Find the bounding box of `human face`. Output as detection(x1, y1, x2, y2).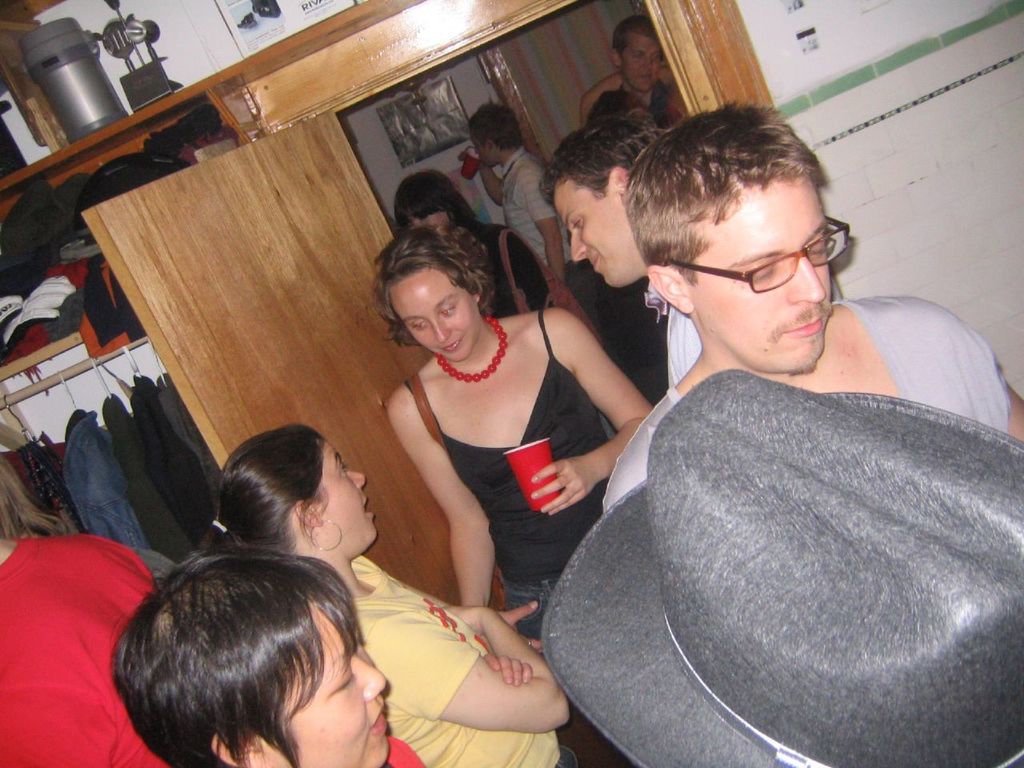
detection(613, 31, 665, 94).
